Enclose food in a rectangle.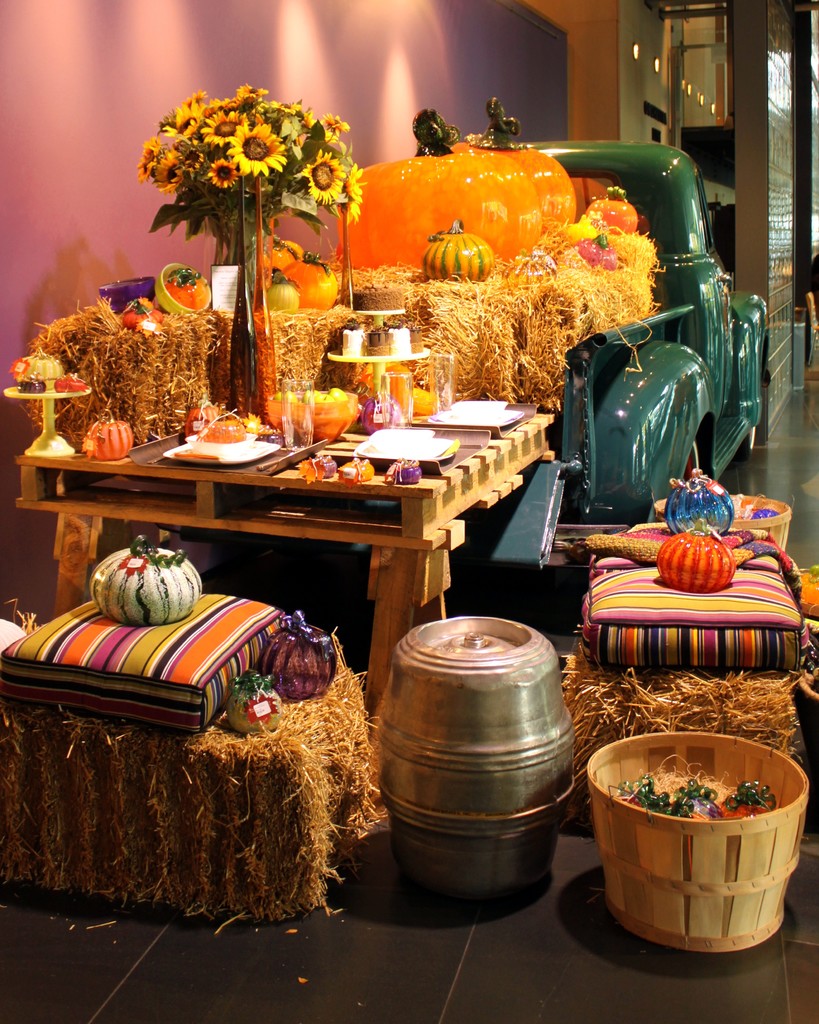
crop(351, 282, 406, 311).
